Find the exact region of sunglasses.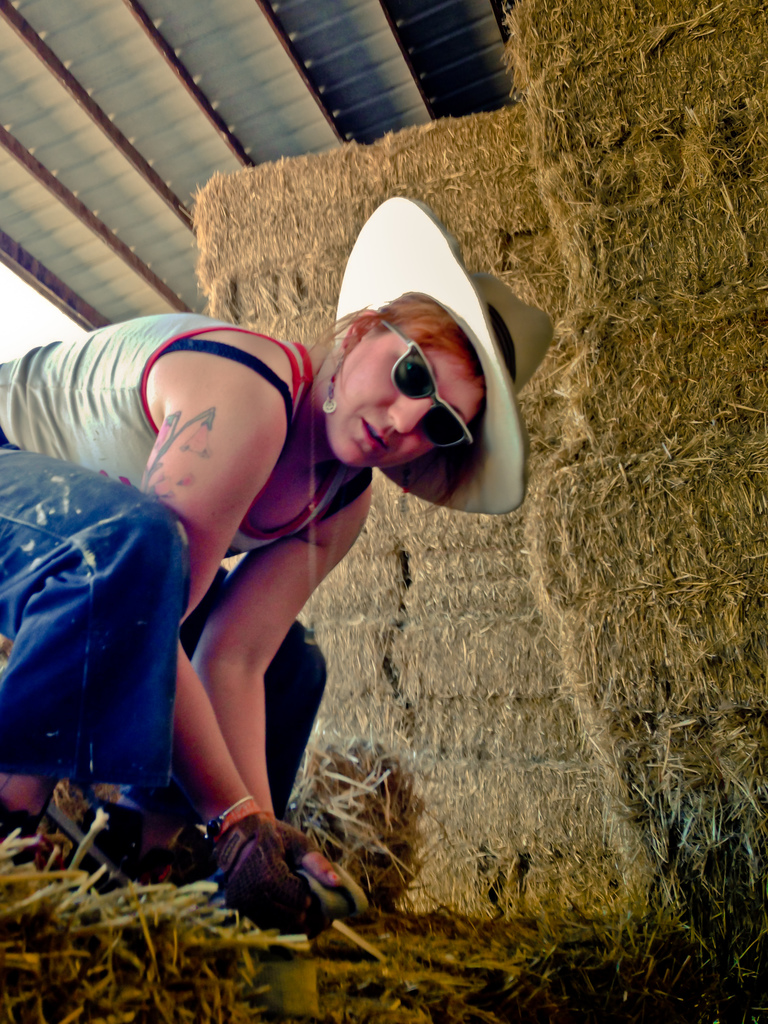
Exact region: locate(383, 319, 469, 446).
